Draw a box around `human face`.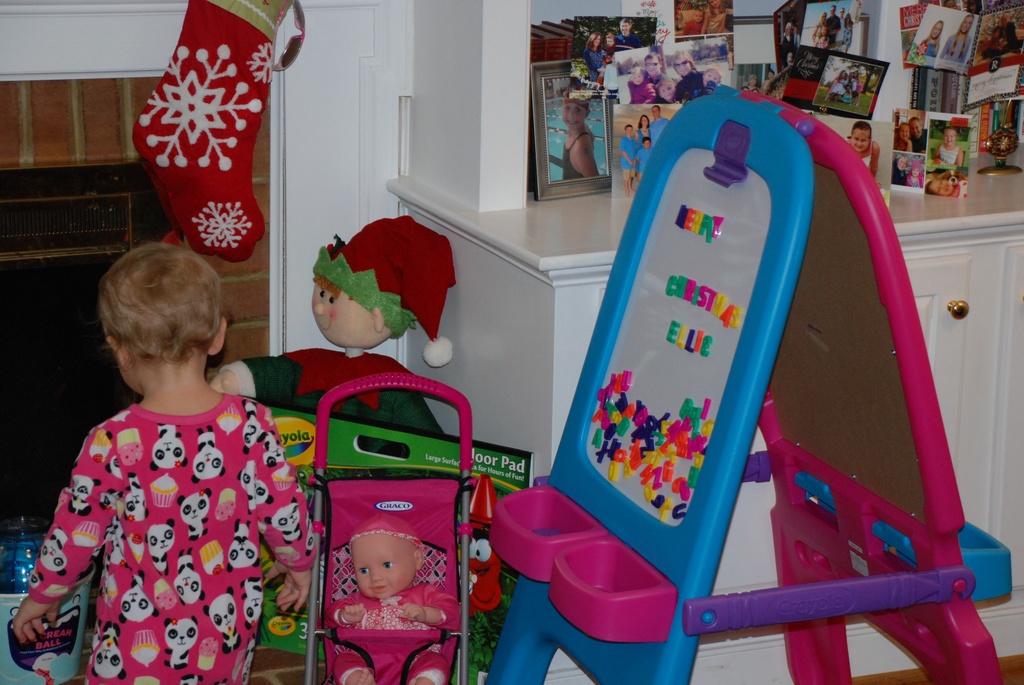
{"x1": 927, "y1": 179, "x2": 954, "y2": 198}.
